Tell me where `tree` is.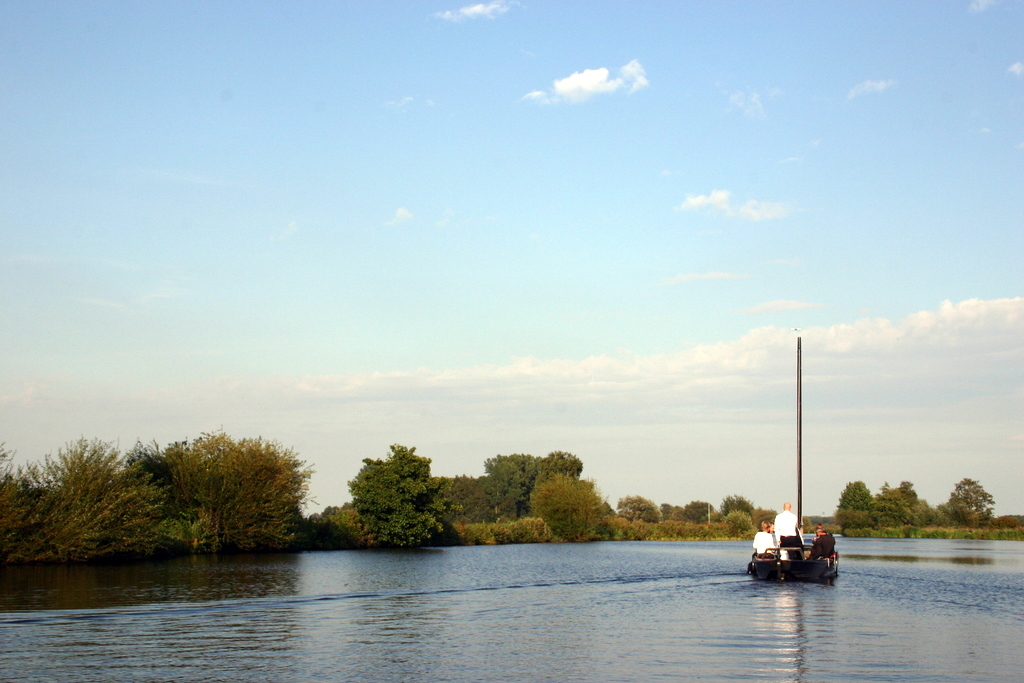
`tree` is at bbox=[469, 439, 547, 533].
